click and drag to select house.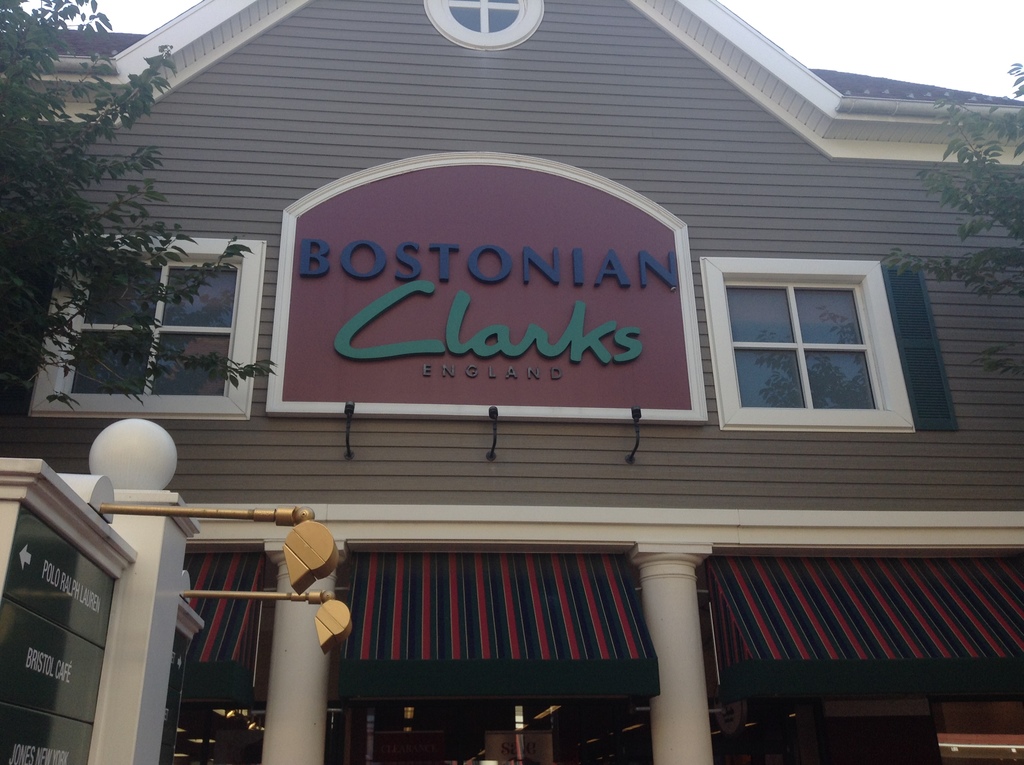
Selection: 8 0 1023 762.
